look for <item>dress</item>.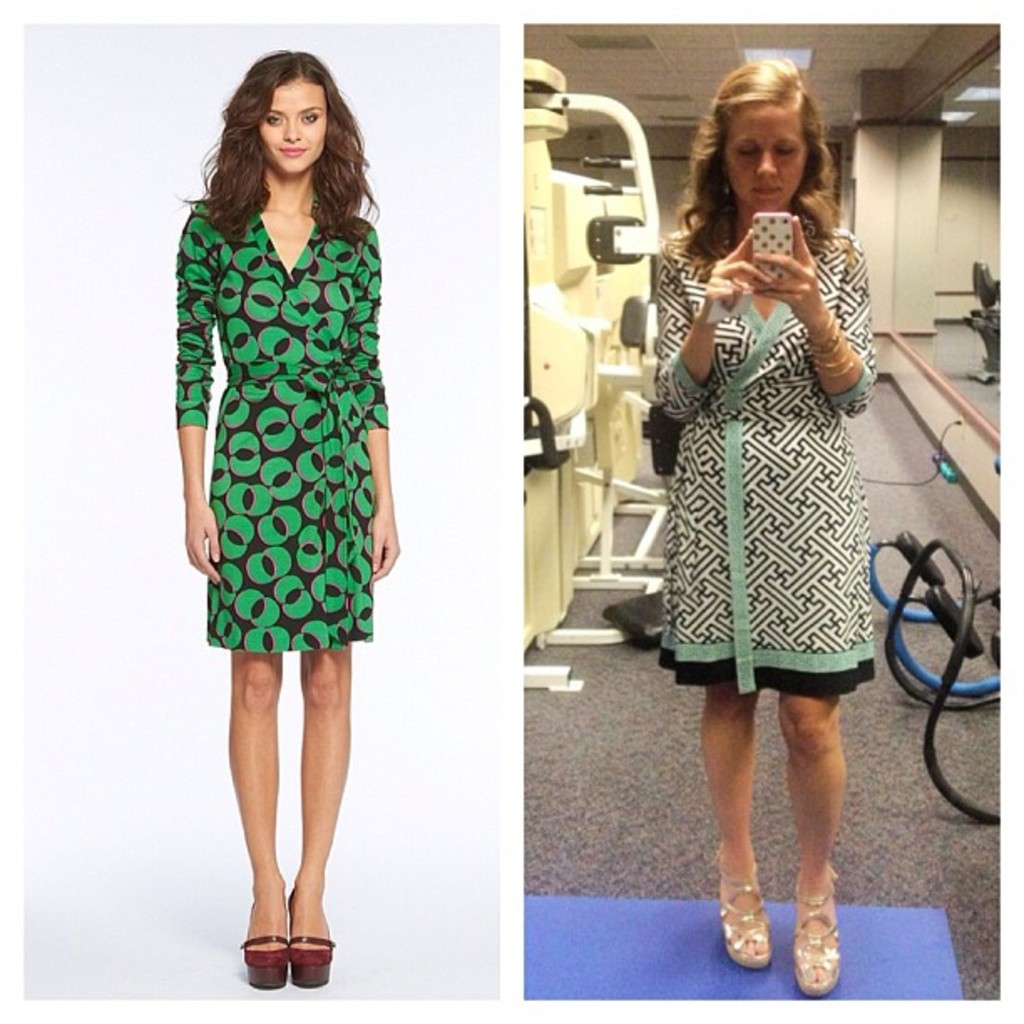
Found: [x1=666, y1=246, x2=872, y2=641].
